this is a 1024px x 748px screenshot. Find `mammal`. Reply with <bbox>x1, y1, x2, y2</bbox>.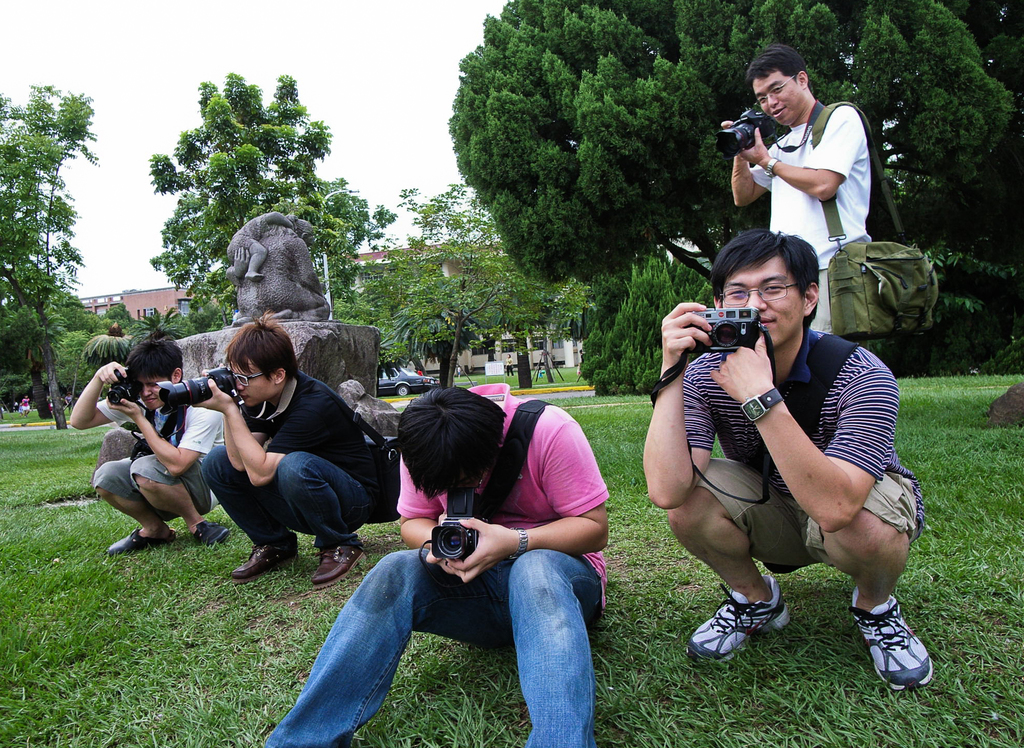
<bbox>70, 331, 231, 555</bbox>.
